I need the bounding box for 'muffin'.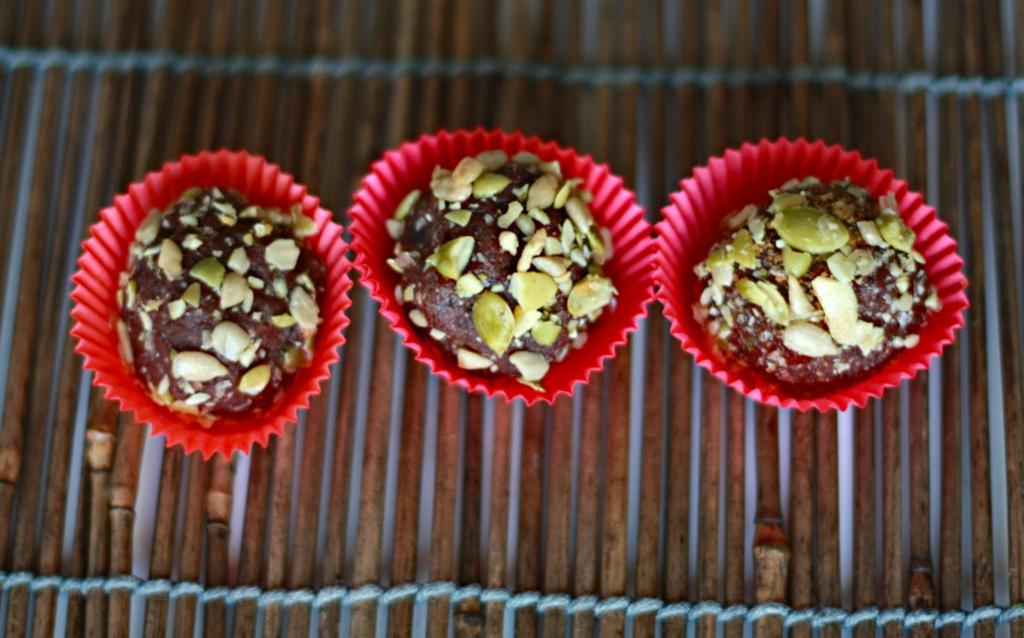
Here it is: BBox(658, 131, 972, 416).
